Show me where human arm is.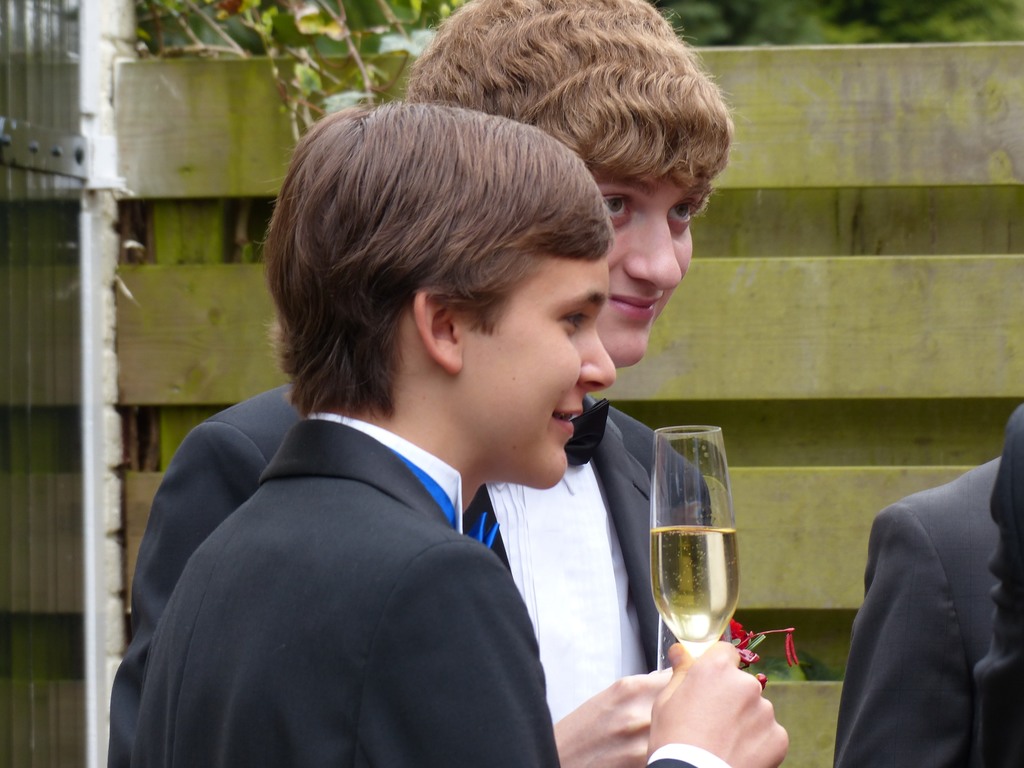
human arm is at 650/637/791/767.
